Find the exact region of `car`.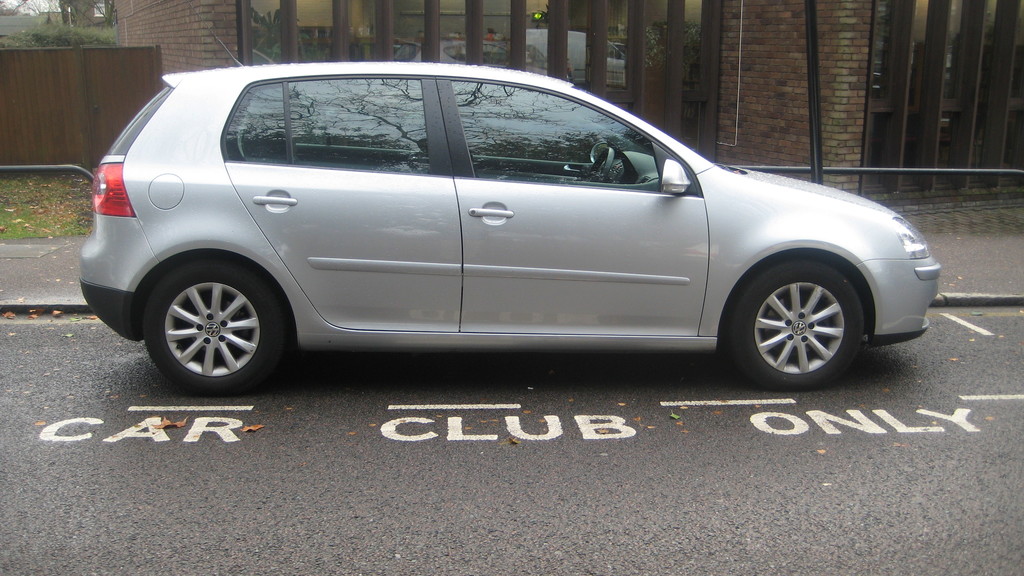
Exact region: crop(80, 68, 917, 392).
